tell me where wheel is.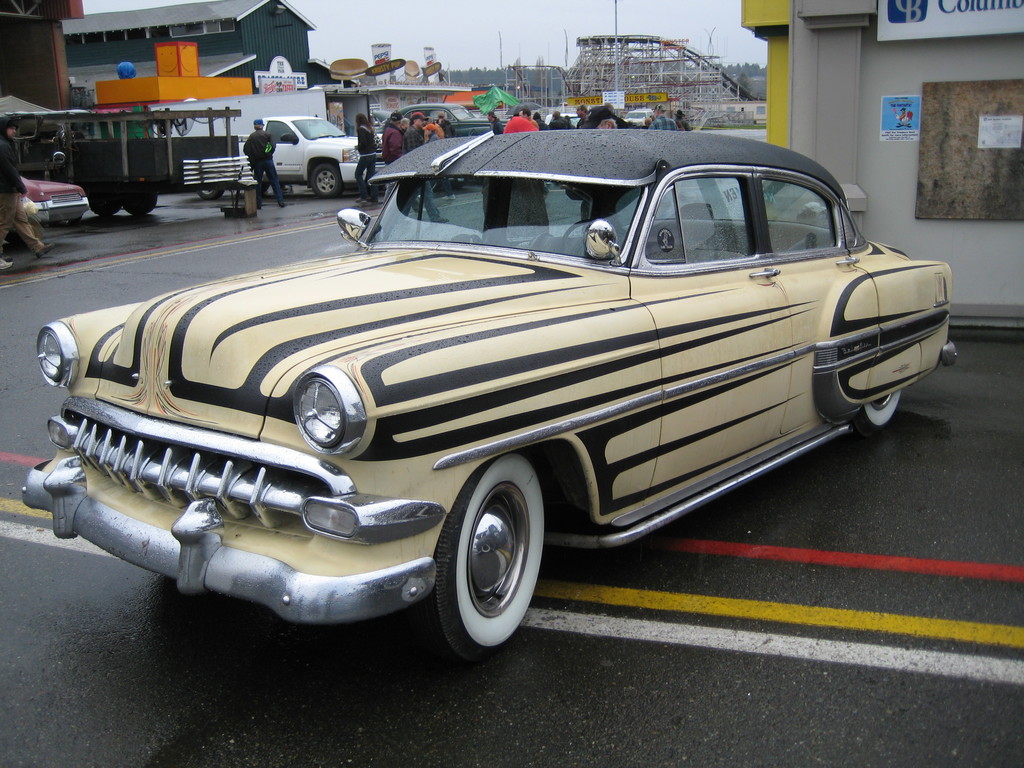
wheel is at <region>122, 196, 157, 216</region>.
